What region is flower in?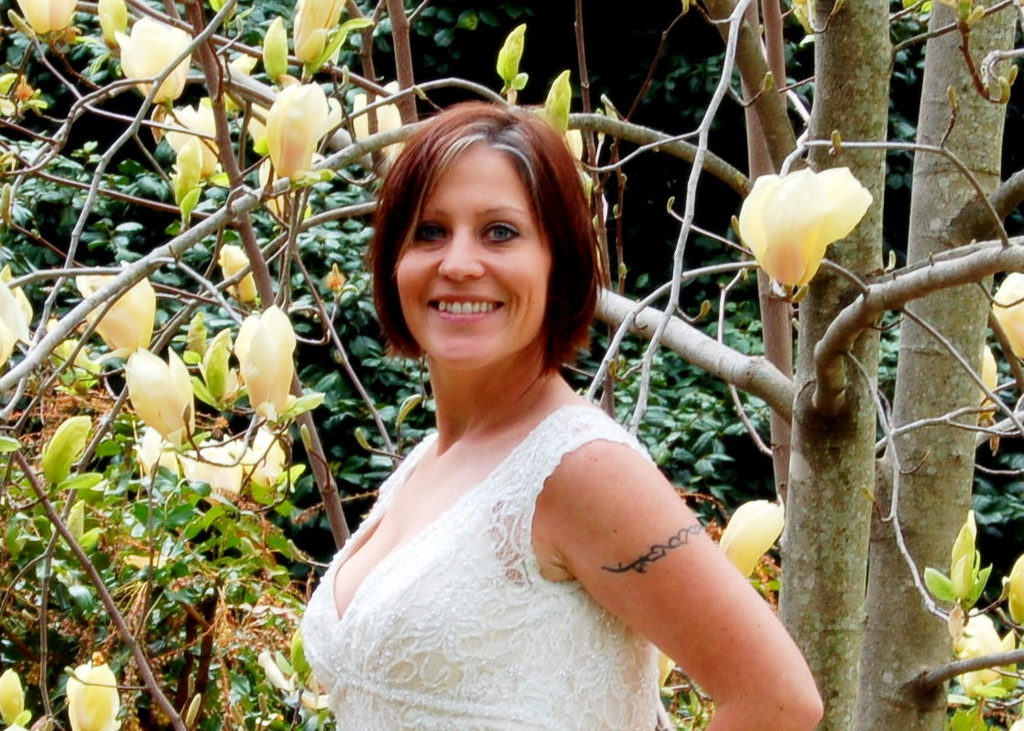
select_region(260, 79, 343, 182).
